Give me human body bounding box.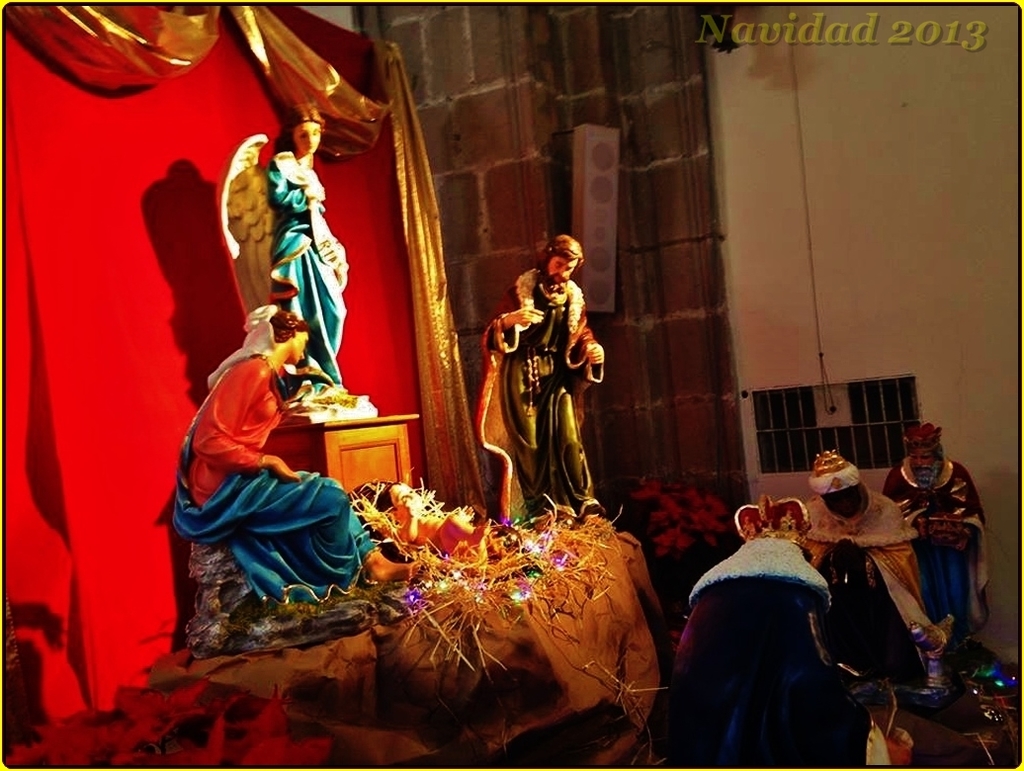
rect(174, 300, 426, 609).
